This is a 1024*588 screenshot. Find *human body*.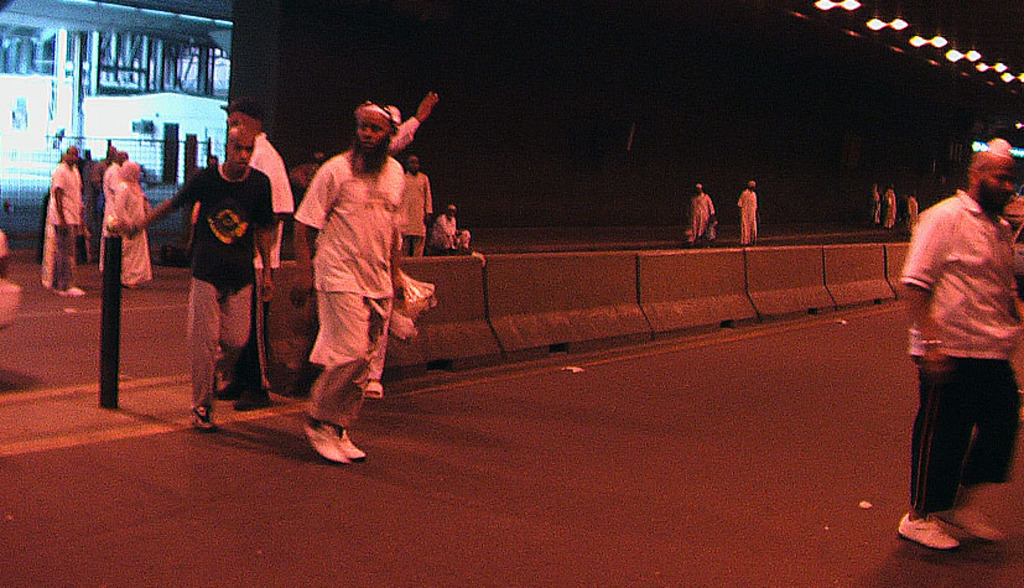
Bounding box: <box>901,139,1019,555</box>.
